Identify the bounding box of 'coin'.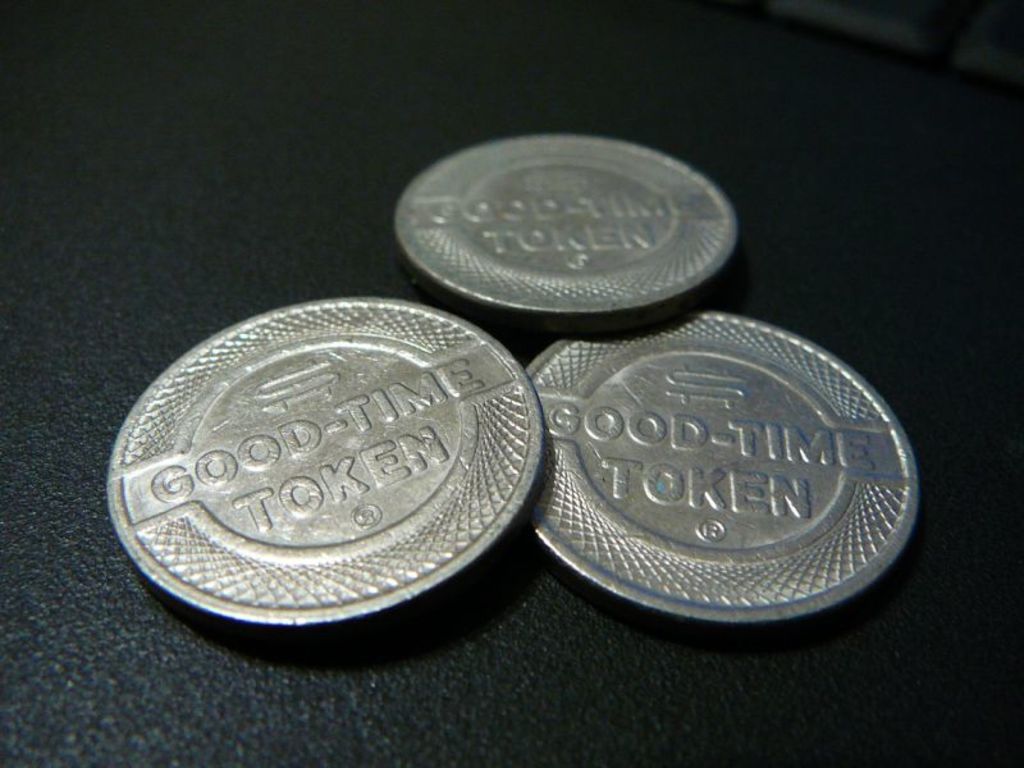
box(525, 308, 918, 621).
